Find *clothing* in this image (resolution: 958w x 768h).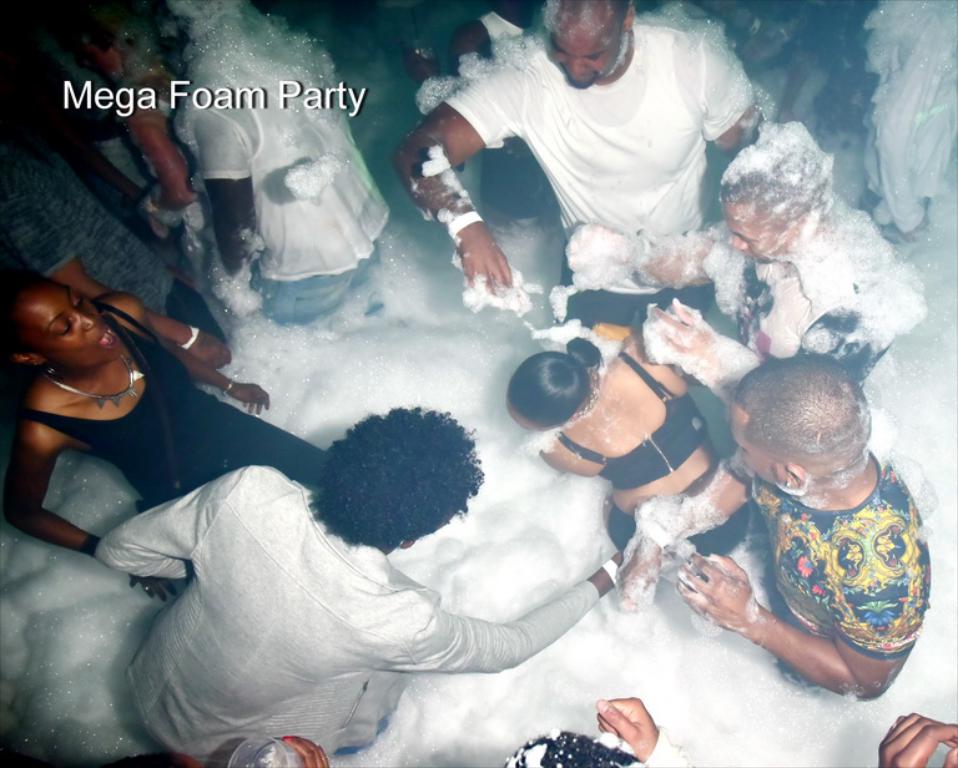
left=4, top=155, right=230, bottom=370.
